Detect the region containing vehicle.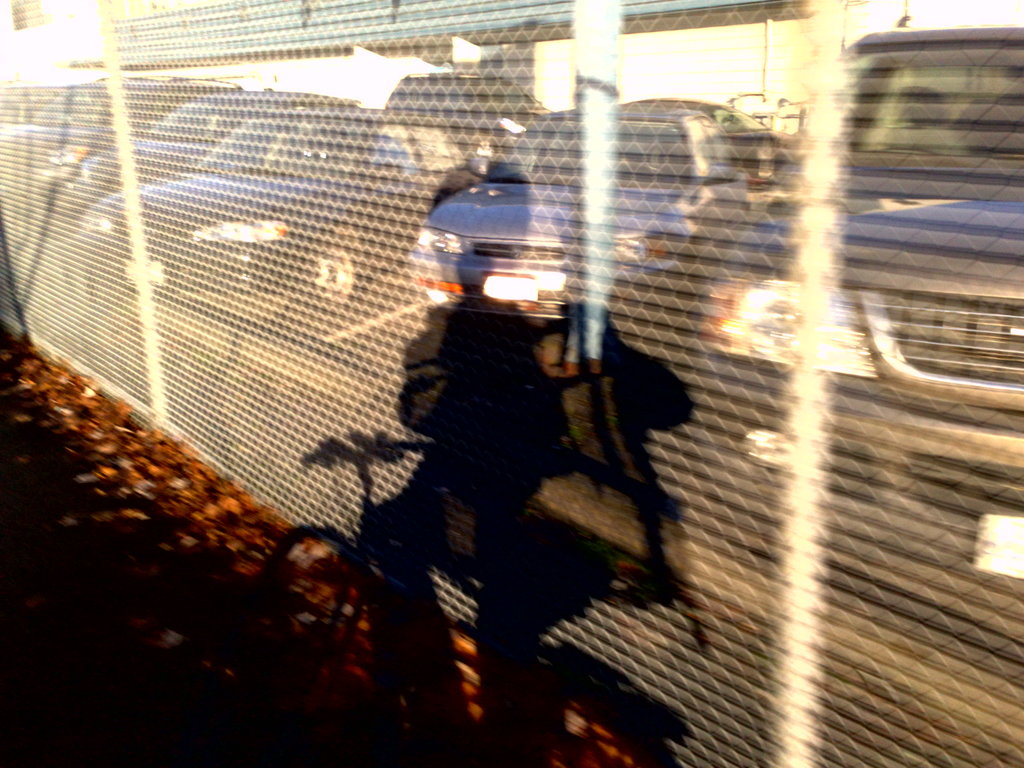
locate(415, 82, 765, 323).
